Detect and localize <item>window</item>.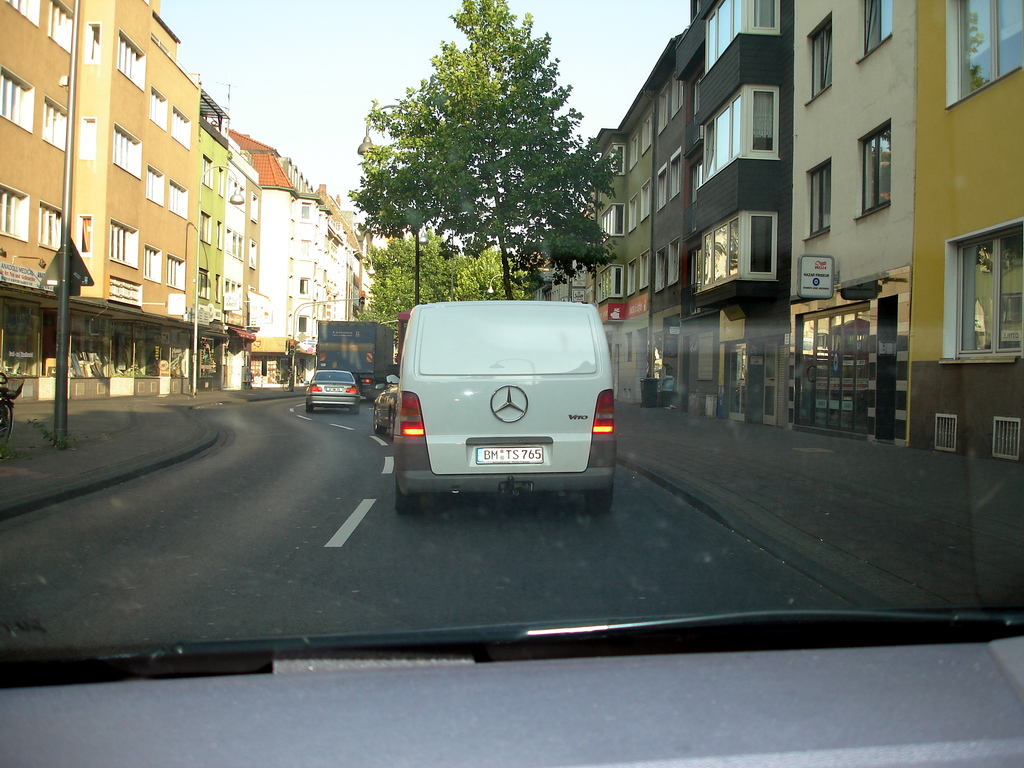
Localized at left=949, top=0, right=1021, bottom=108.
